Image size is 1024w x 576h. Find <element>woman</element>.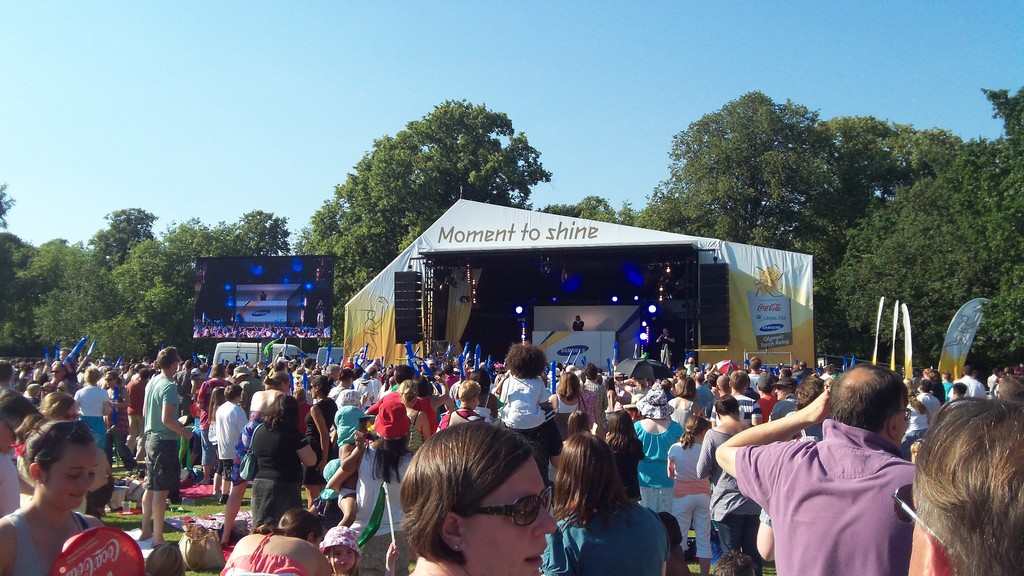
(left=7, top=396, right=97, bottom=521).
